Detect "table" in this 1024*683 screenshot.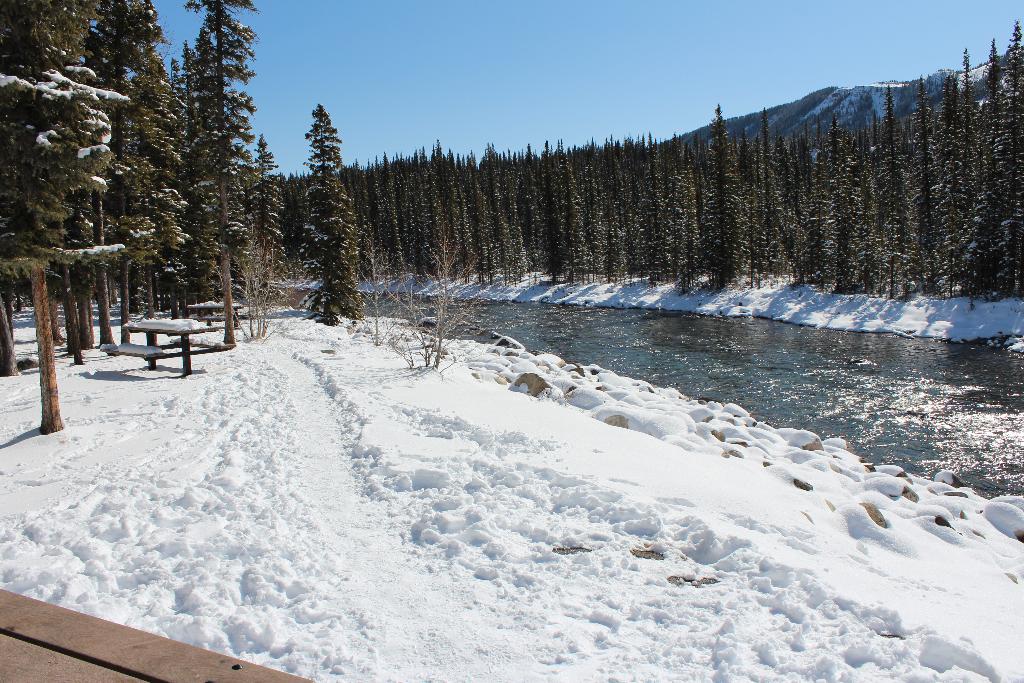
Detection: rect(106, 317, 204, 377).
